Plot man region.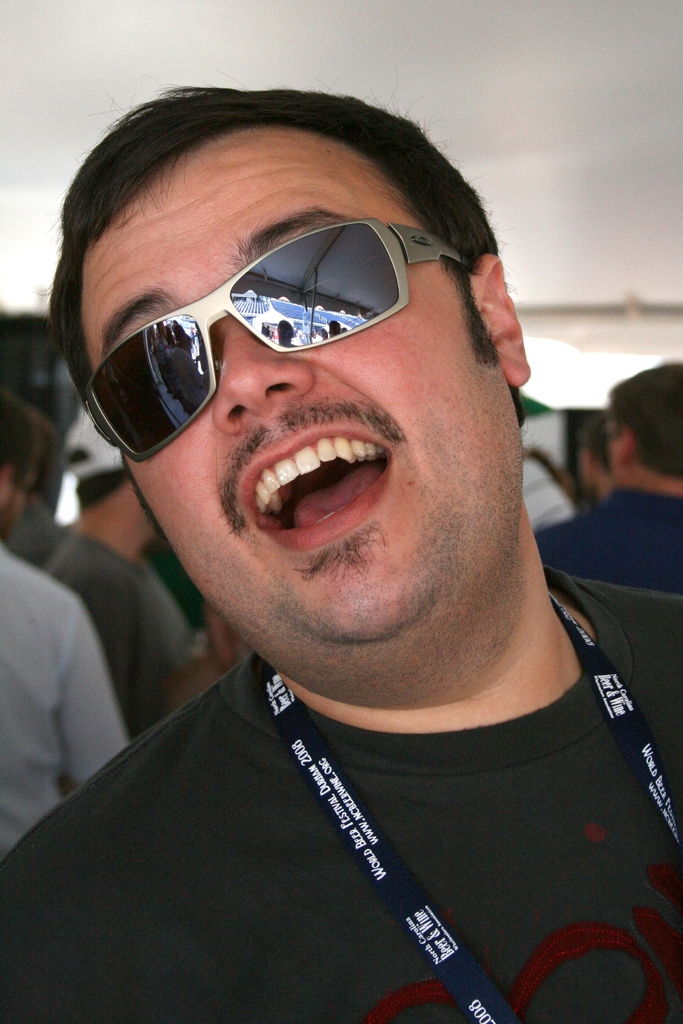
Plotted at locate(0, 115, 682, 996).
